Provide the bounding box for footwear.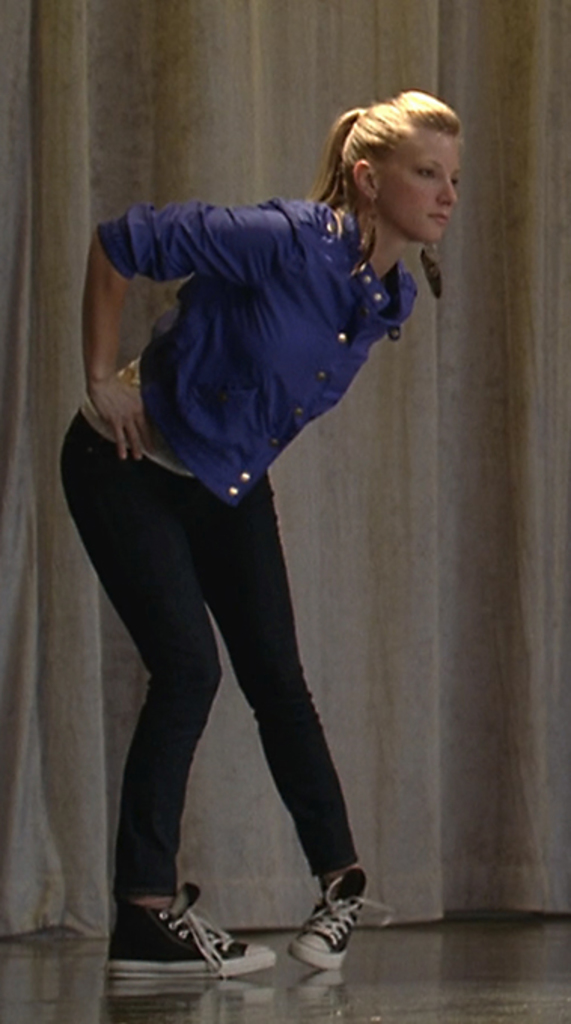
[104,876,285,980].
